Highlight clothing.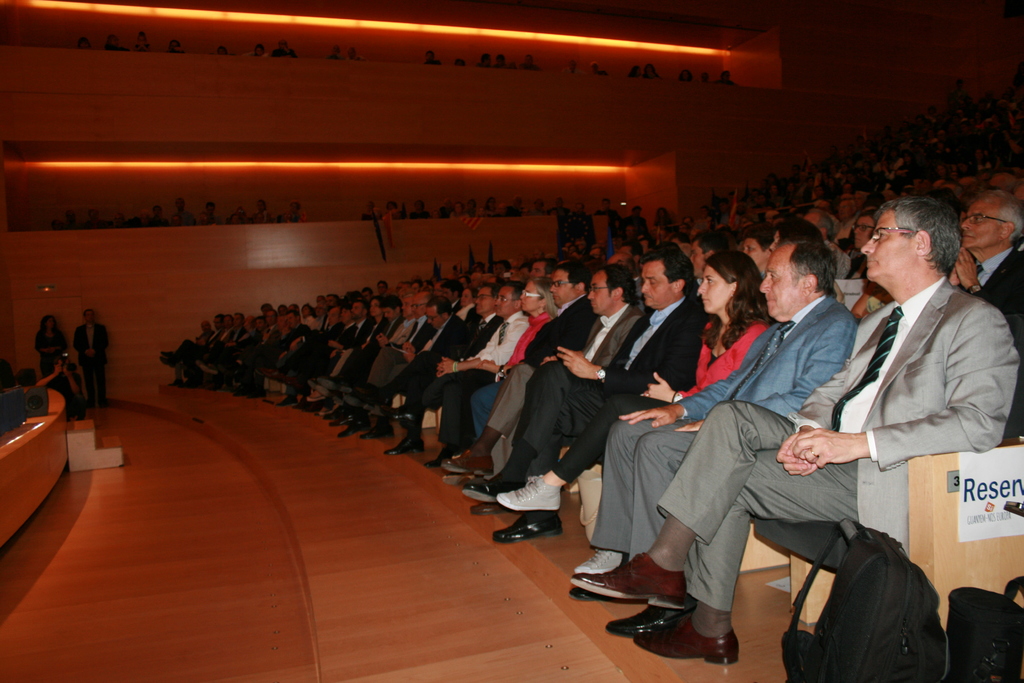
Highlighted region: 625/71/638/78.
